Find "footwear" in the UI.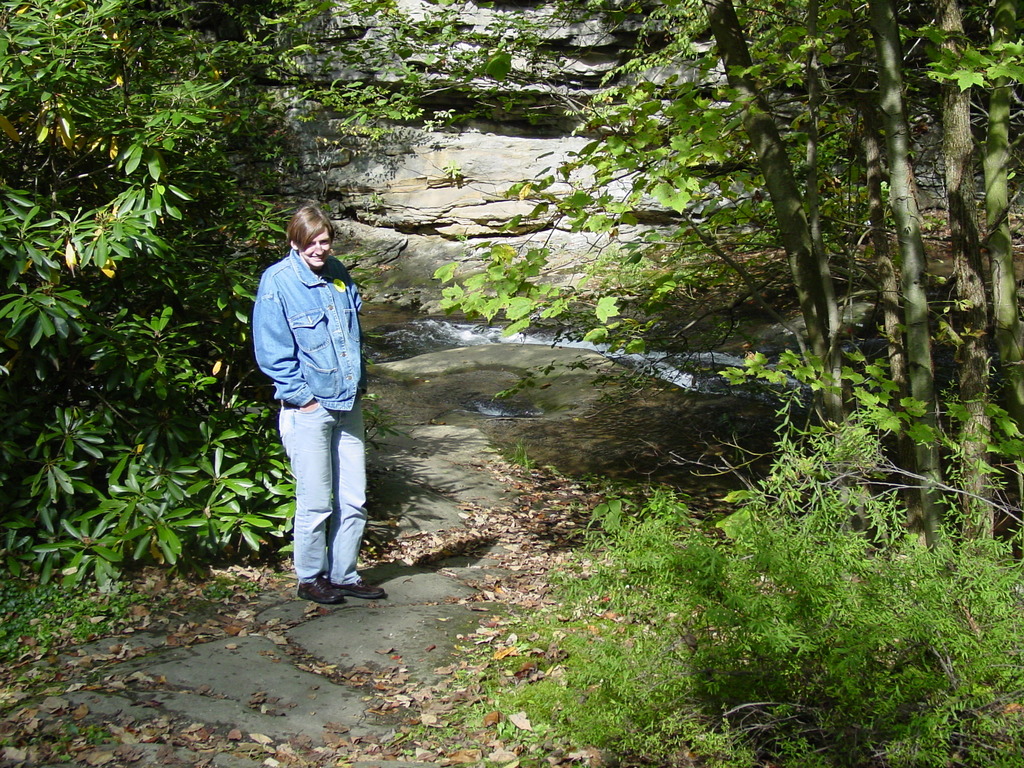
UI element at 296, 579, 343, 603.
